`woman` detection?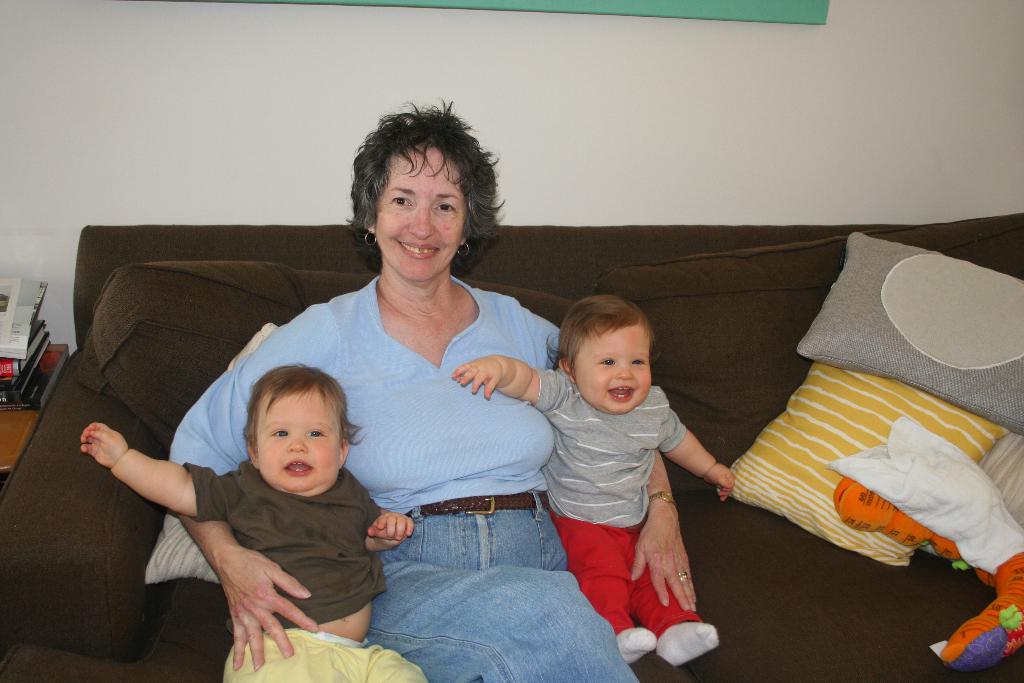
(166, 92, 733, 682)
